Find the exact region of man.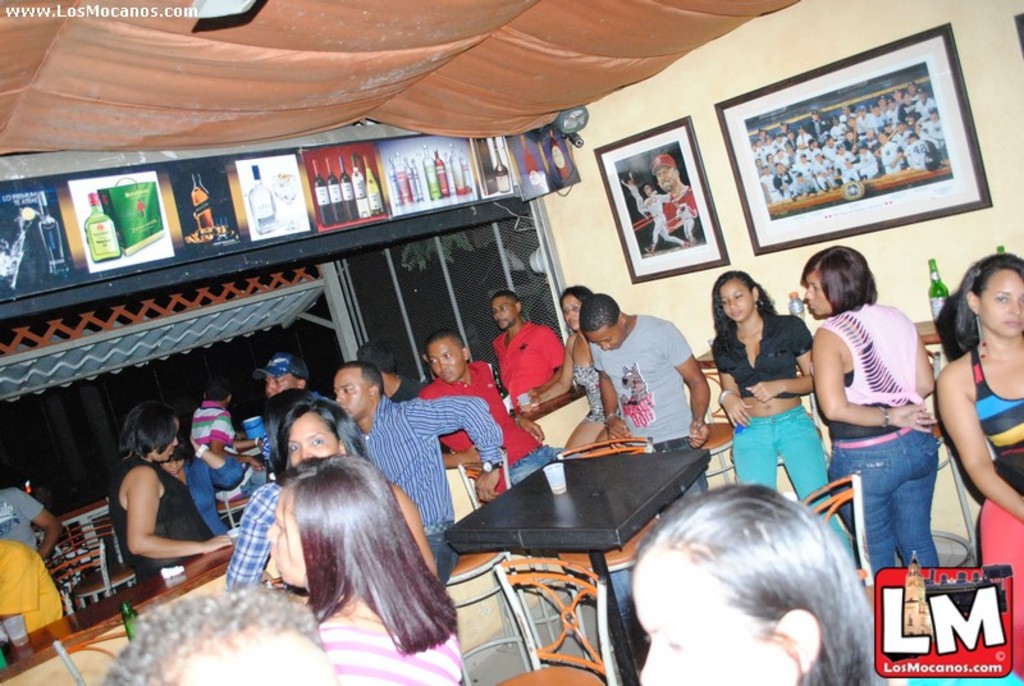
Exact region: select_region(489, 292, 566, 402).
